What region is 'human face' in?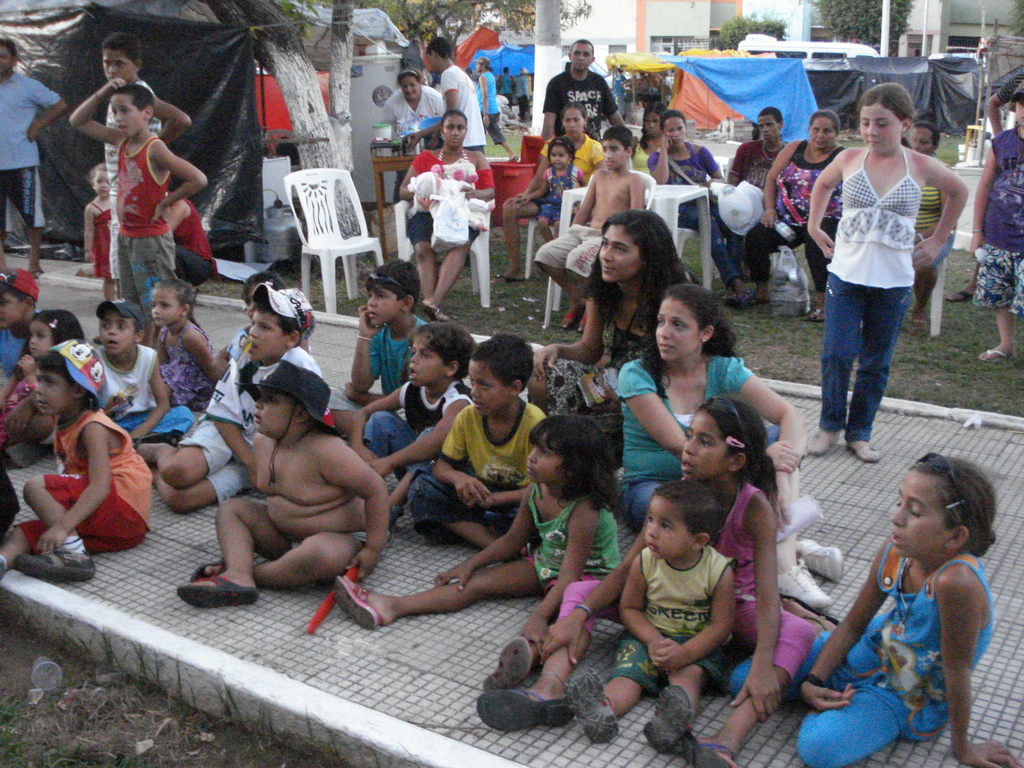
<box>444,116,468,144</box>.
